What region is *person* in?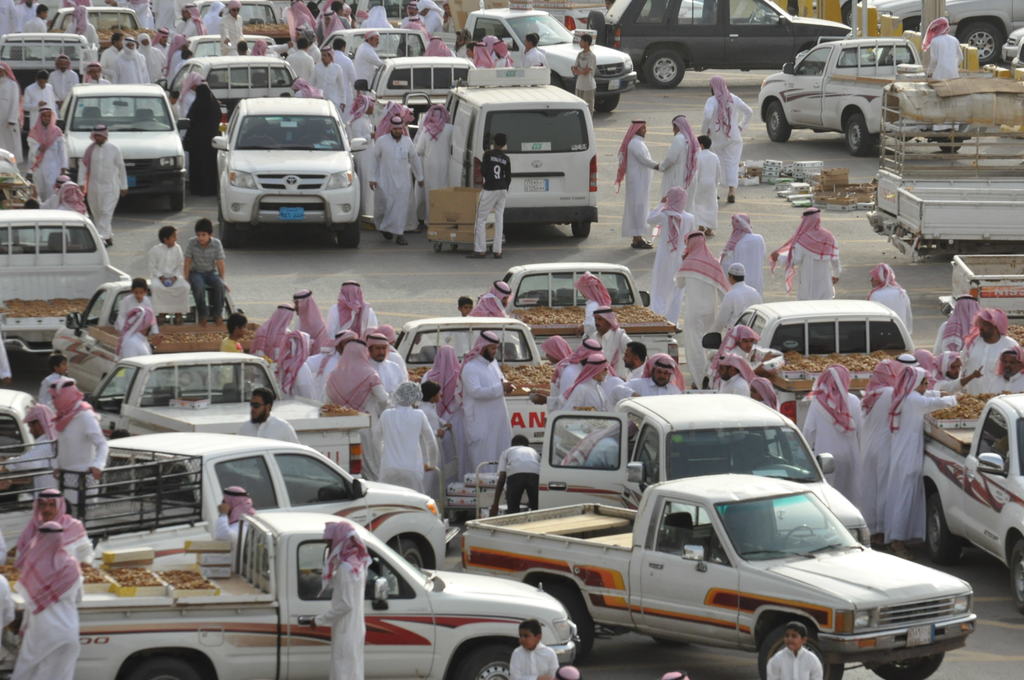
box=[358, 33, 385, 84].
